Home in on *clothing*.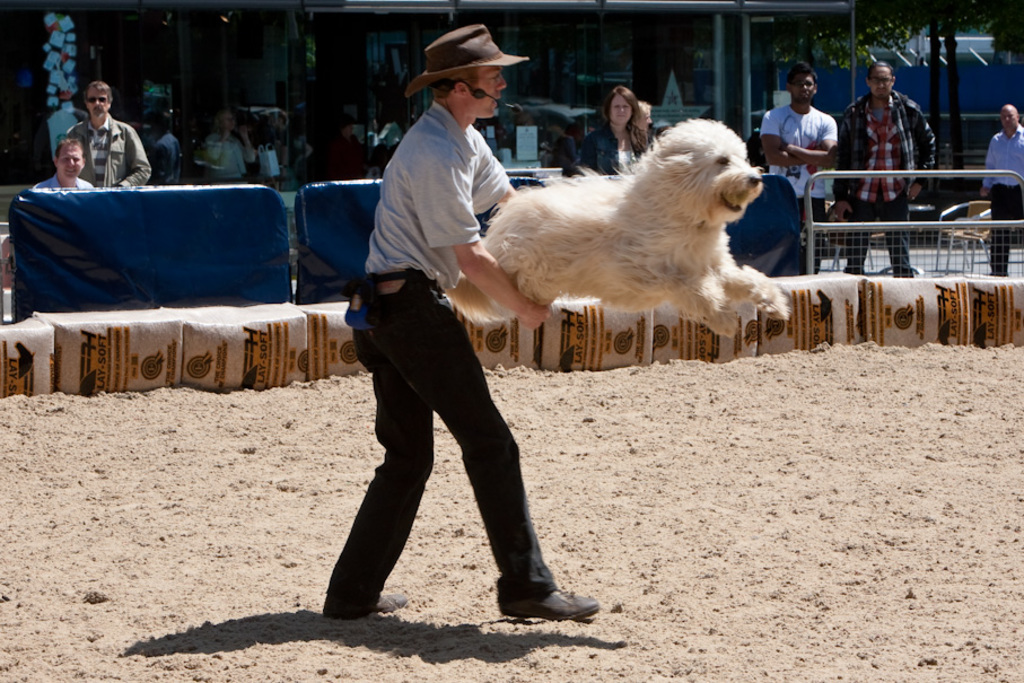
Homed in at 979:122:1023:275.
